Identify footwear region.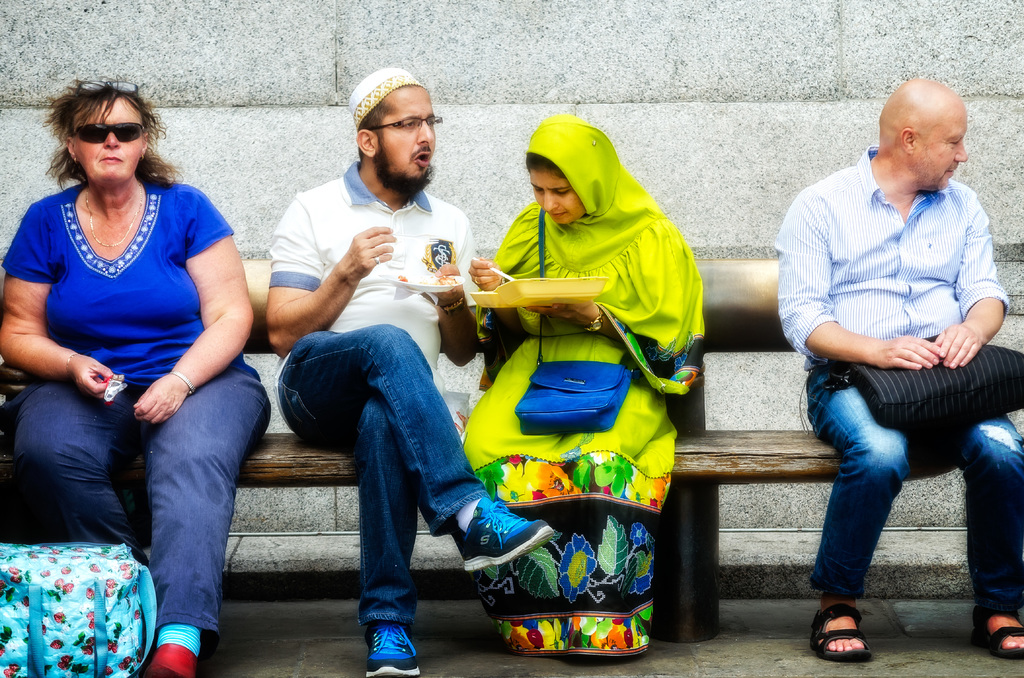
Region: left=970, top=607, right=1023, bottom=656.
